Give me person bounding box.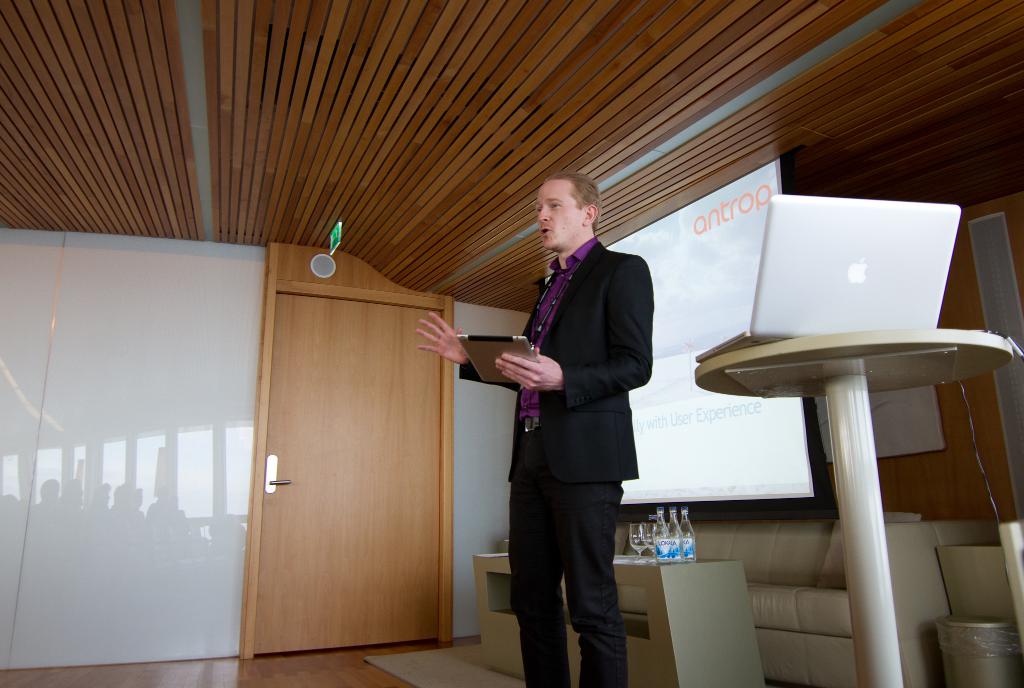
detection(484, 147, 658, 685).
